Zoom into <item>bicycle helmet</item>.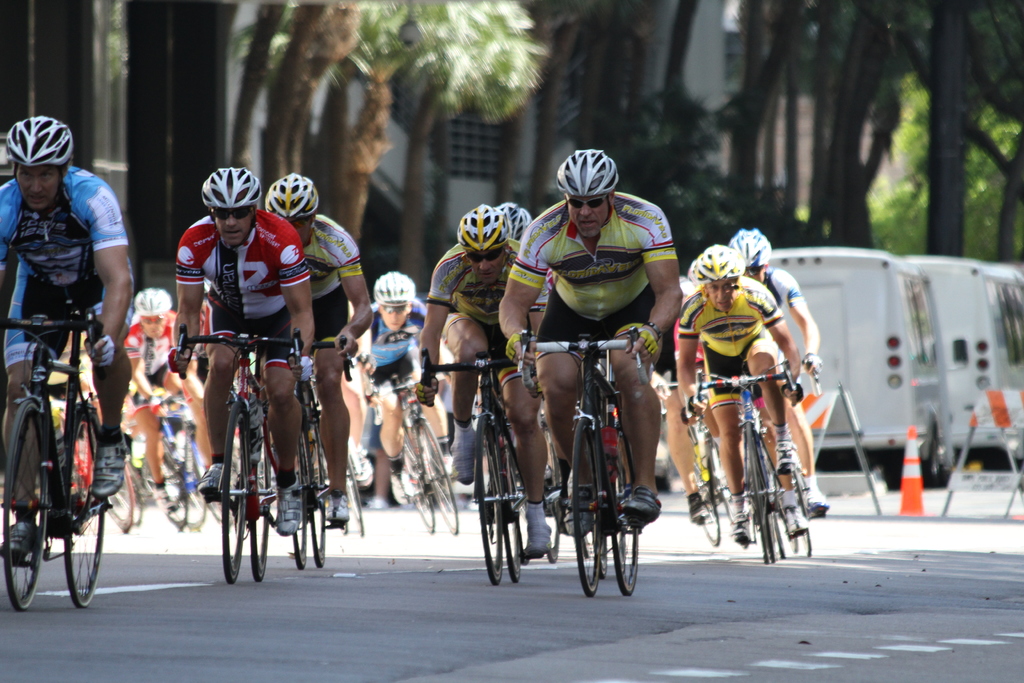
Zoom target: bbox=(509, 204, 524, 251).
